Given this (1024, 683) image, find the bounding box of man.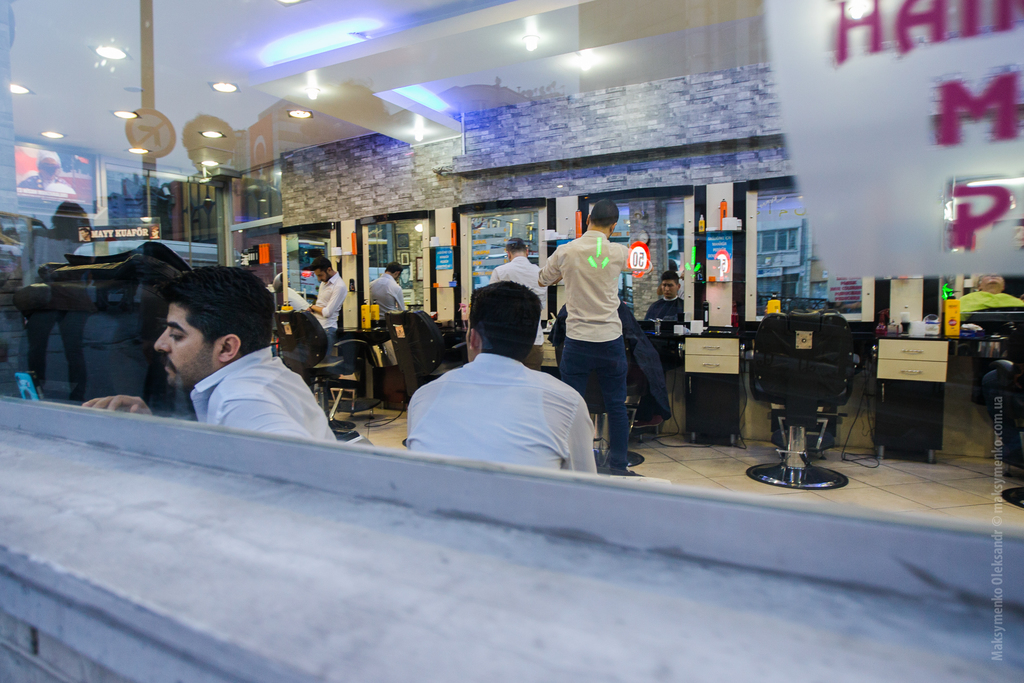
x1=538, y1=192, x2=637, y2=470.
